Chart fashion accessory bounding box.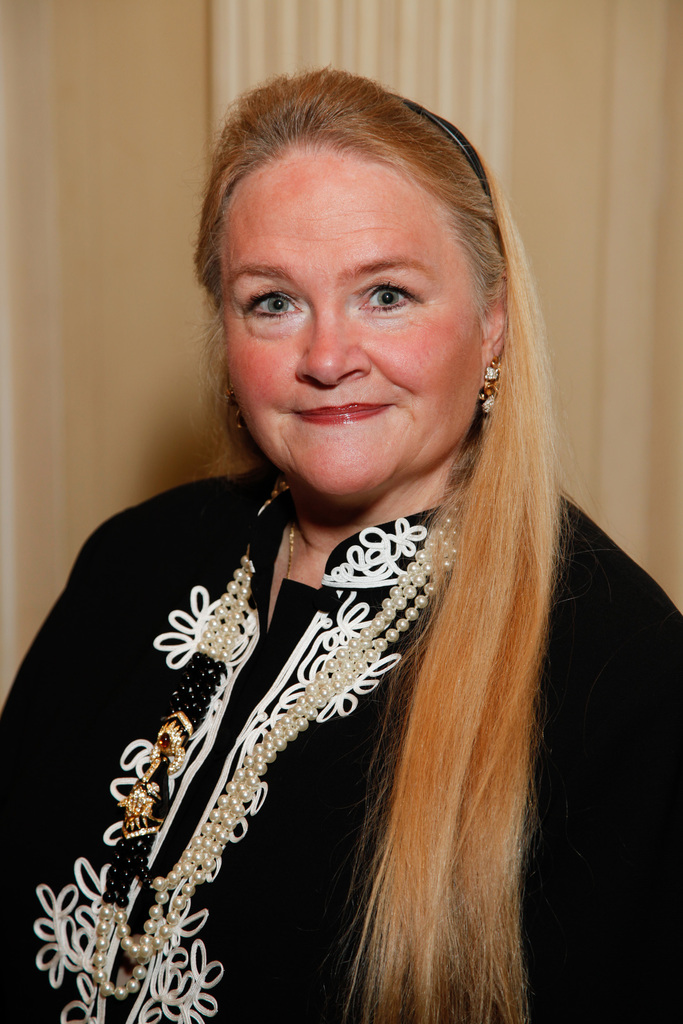
Charted: (x1=474, y1=358, x2=500, y2=419).
